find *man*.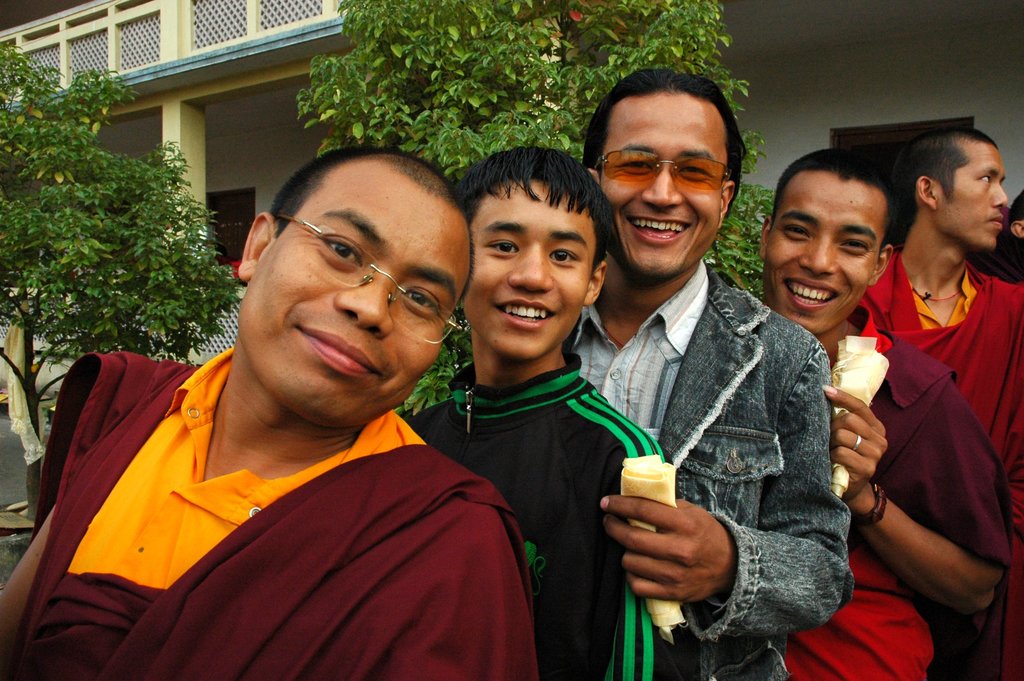
(left=0, top=138, right=554, bottom=668).
